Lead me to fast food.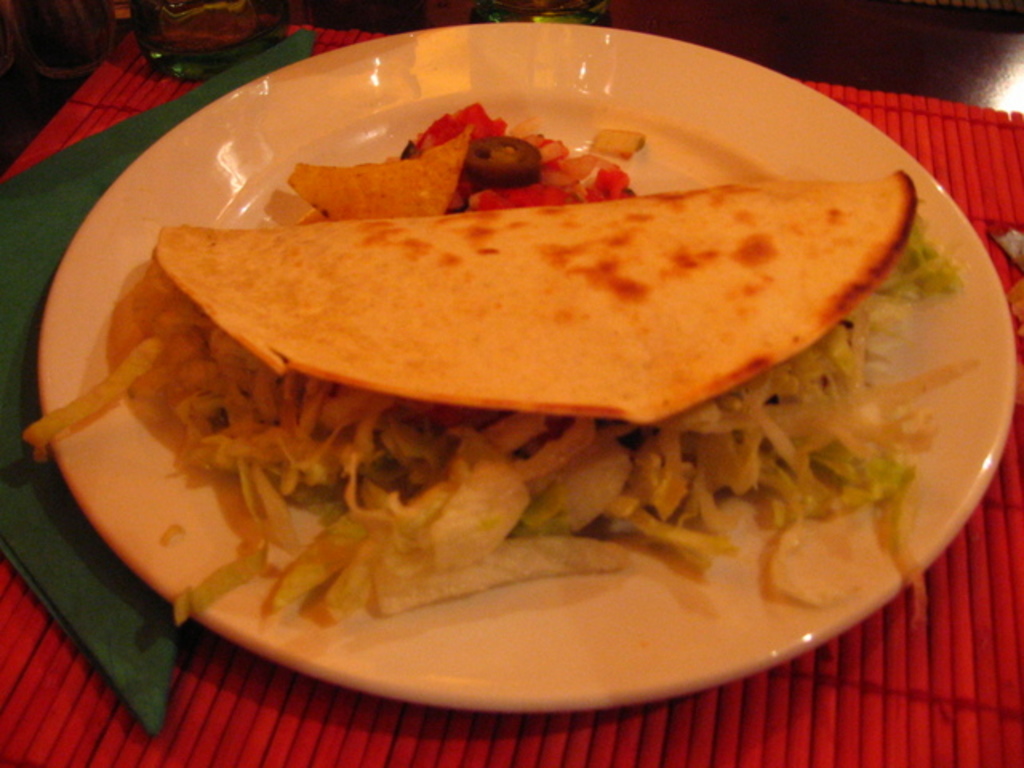
Lead to box(130, 174, 997, 536).
